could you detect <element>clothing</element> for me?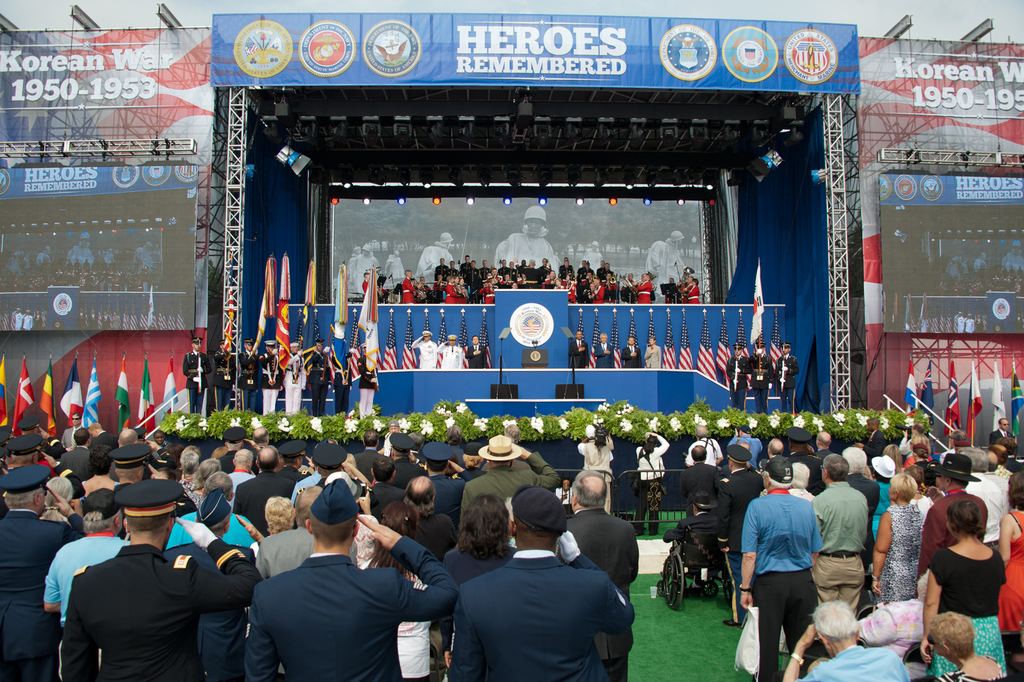
Detection result: detection(469, 269, 476, 281).
